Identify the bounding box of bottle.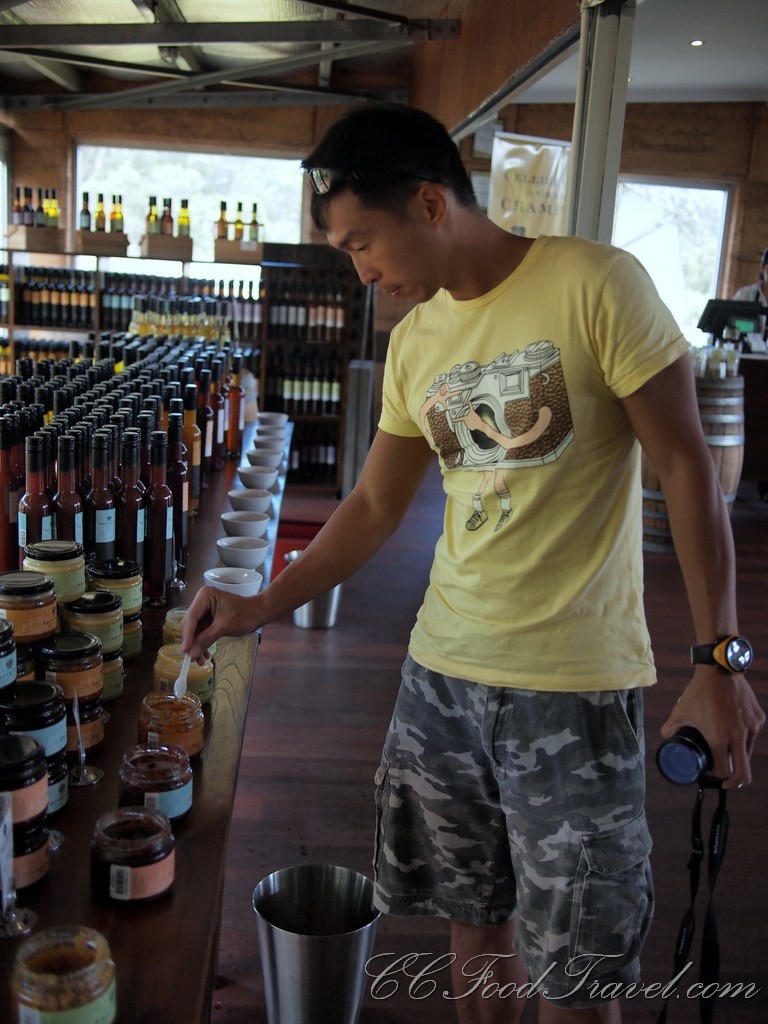
region(300, 353, 311, 410).
